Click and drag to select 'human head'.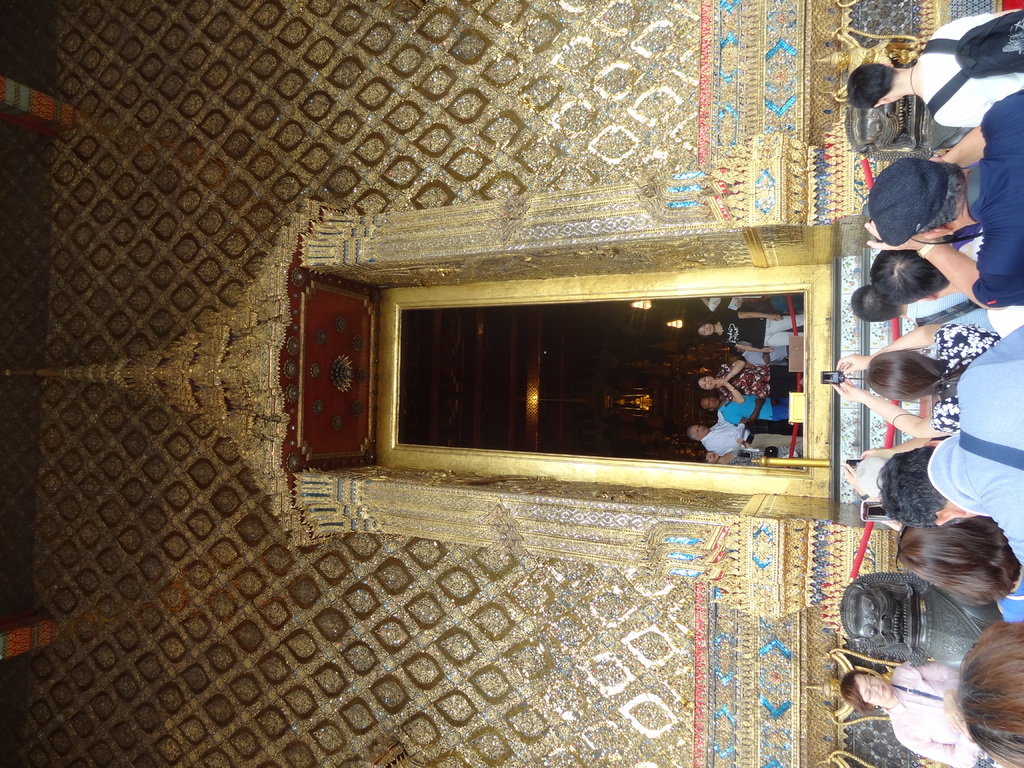
Selection: 843, 64, 901, 109.
